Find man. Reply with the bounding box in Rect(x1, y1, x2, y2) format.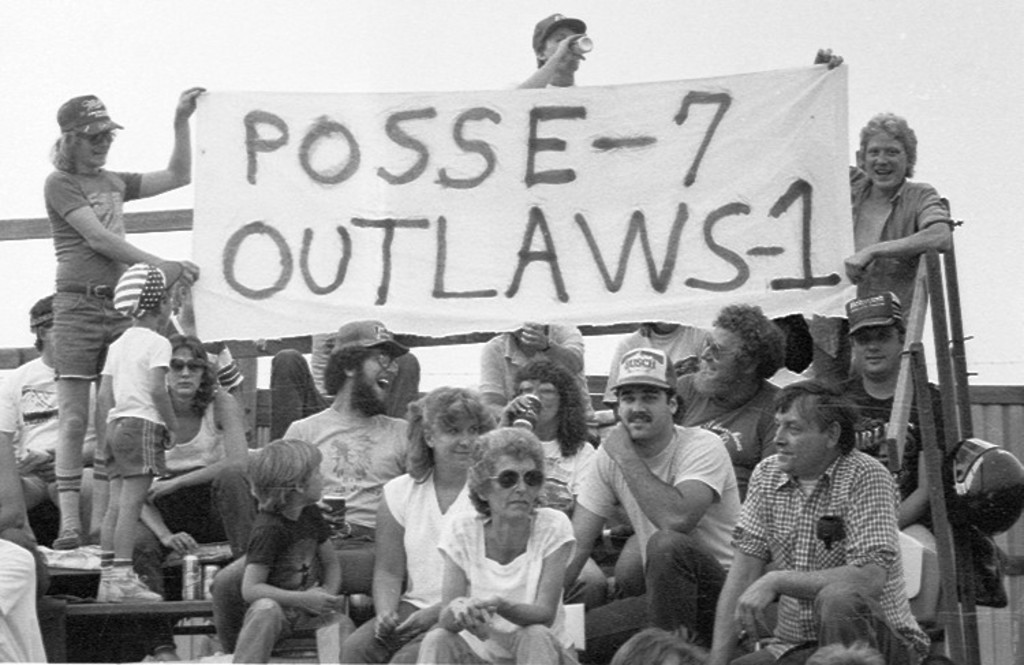
Rect(718, 371, 922, 664).
